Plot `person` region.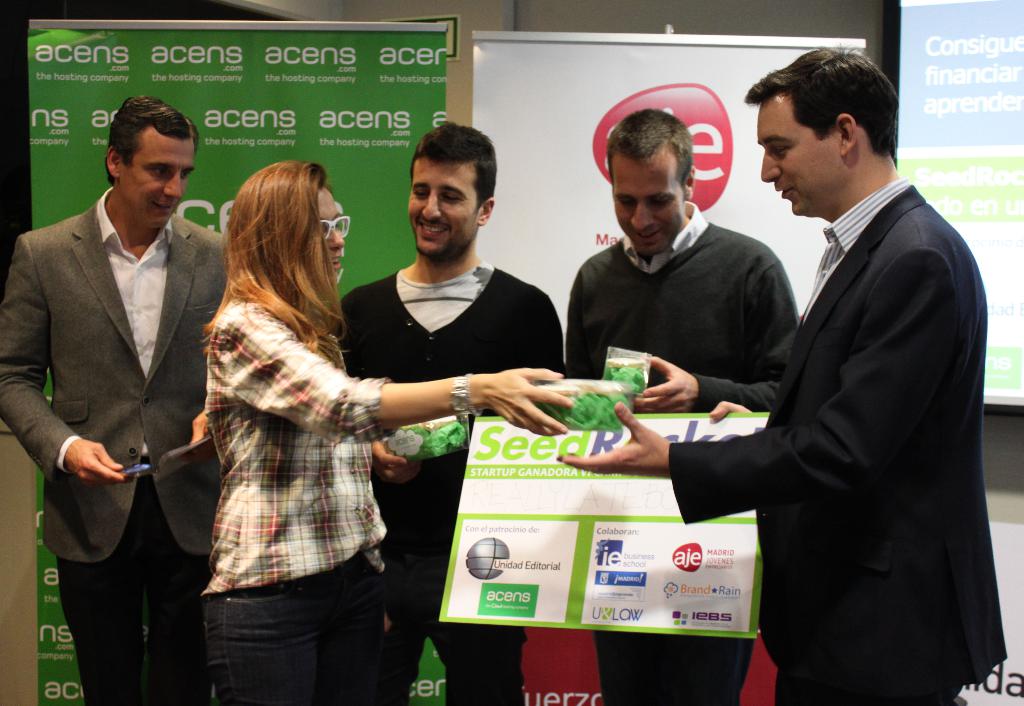
Plotted at box=[553, 42, 1008, 705].
